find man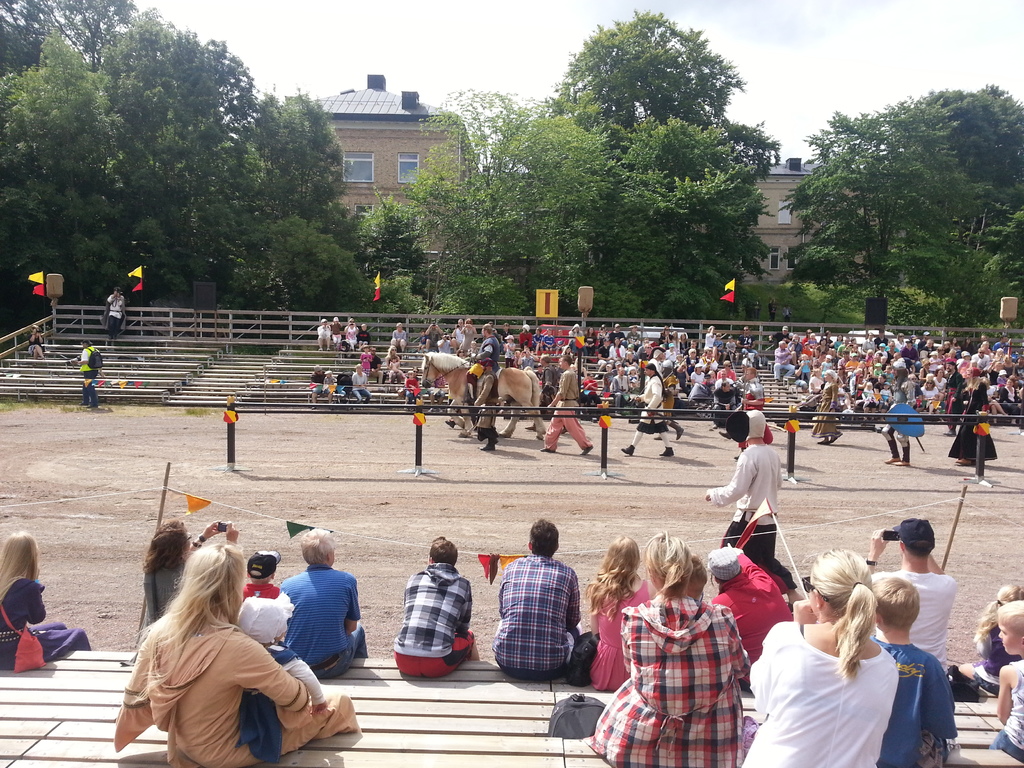
bbox(460, 323, 500, 403)
